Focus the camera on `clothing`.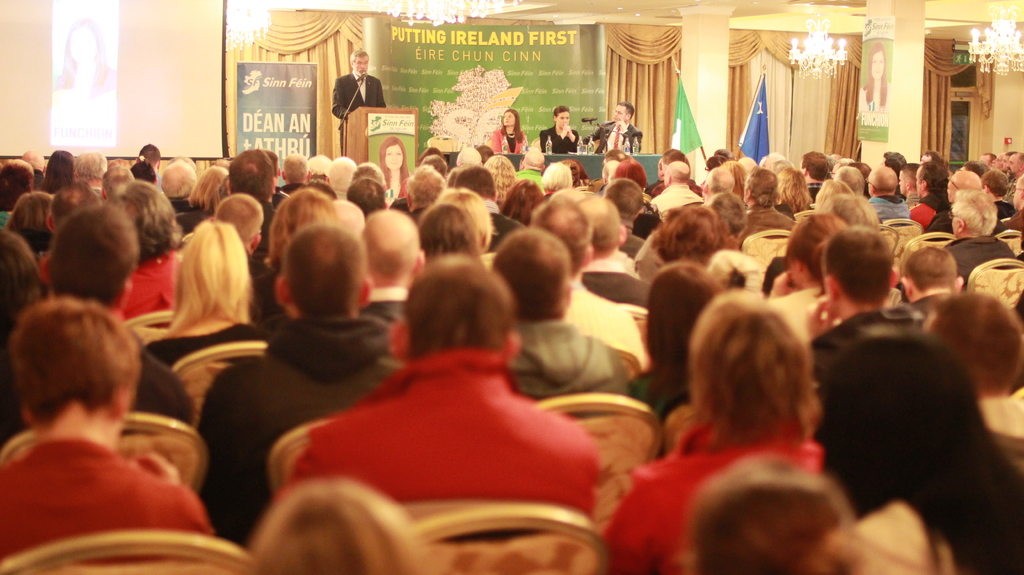
Focus region: [left=171, top=198, right=197, bottom=218].
